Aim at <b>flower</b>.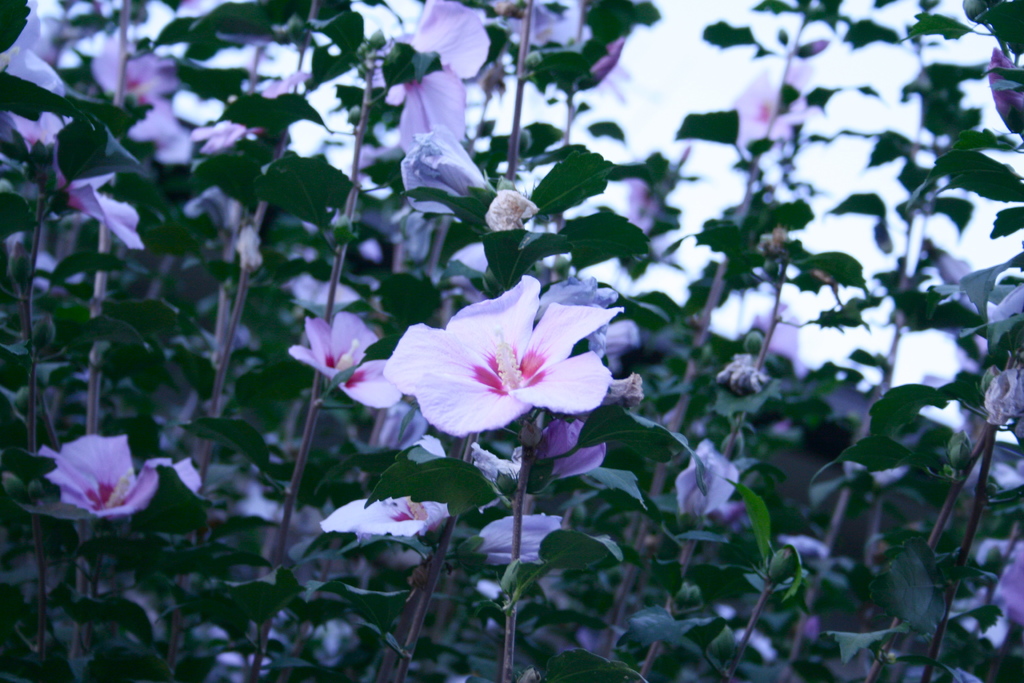
Aimed at bbox(320, 497, 452, 539).
